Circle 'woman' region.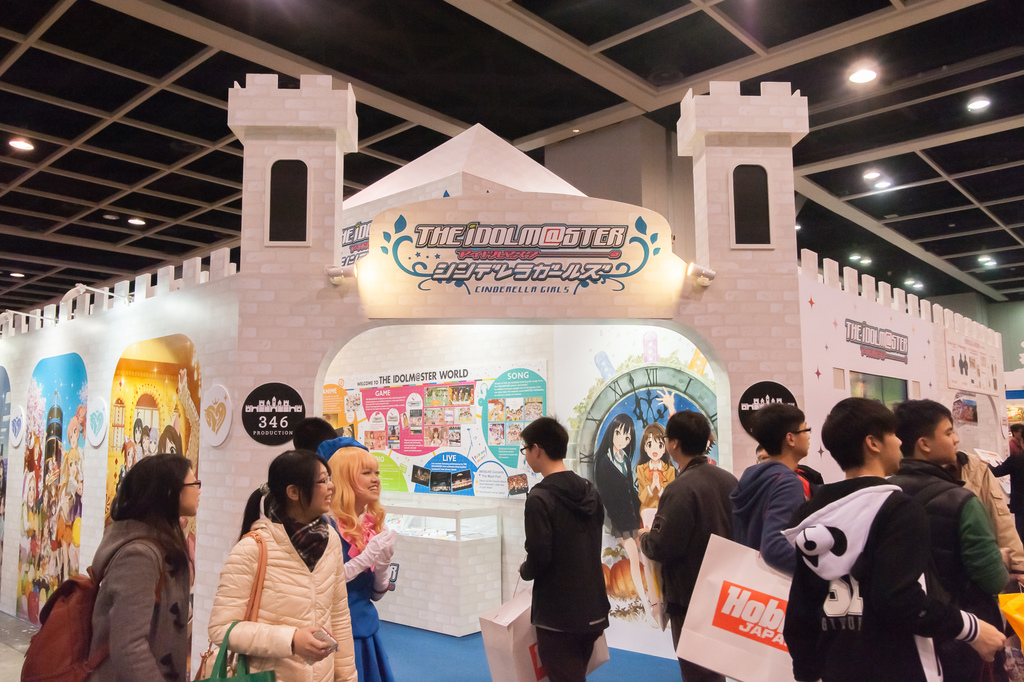
Region: rect(140, 426, 149, 455).
